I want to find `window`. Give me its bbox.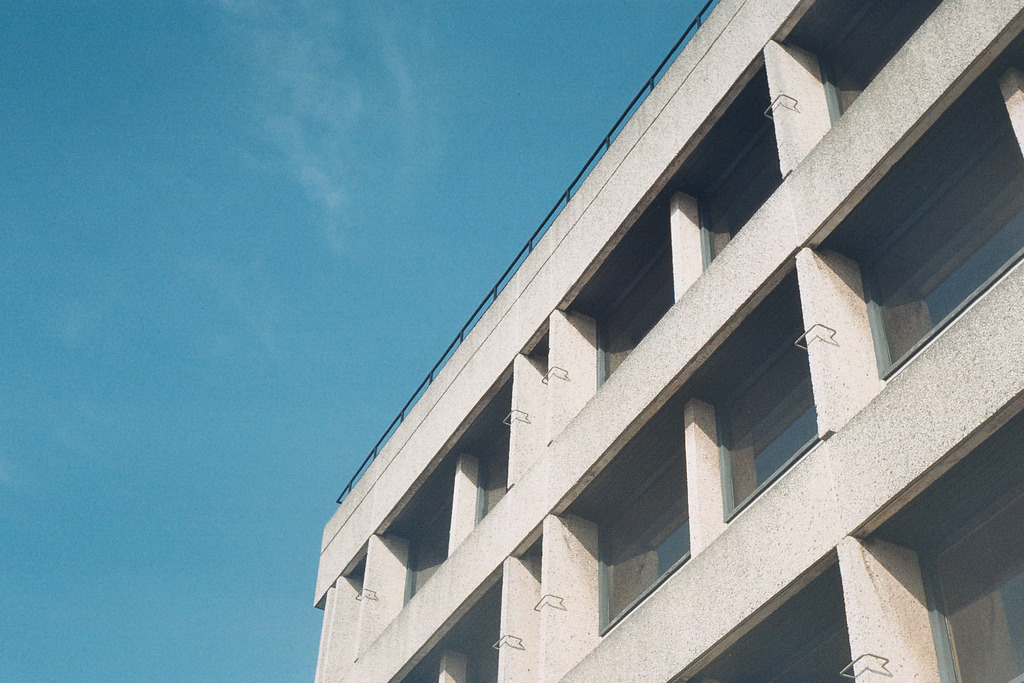
(594,443,694,640).
